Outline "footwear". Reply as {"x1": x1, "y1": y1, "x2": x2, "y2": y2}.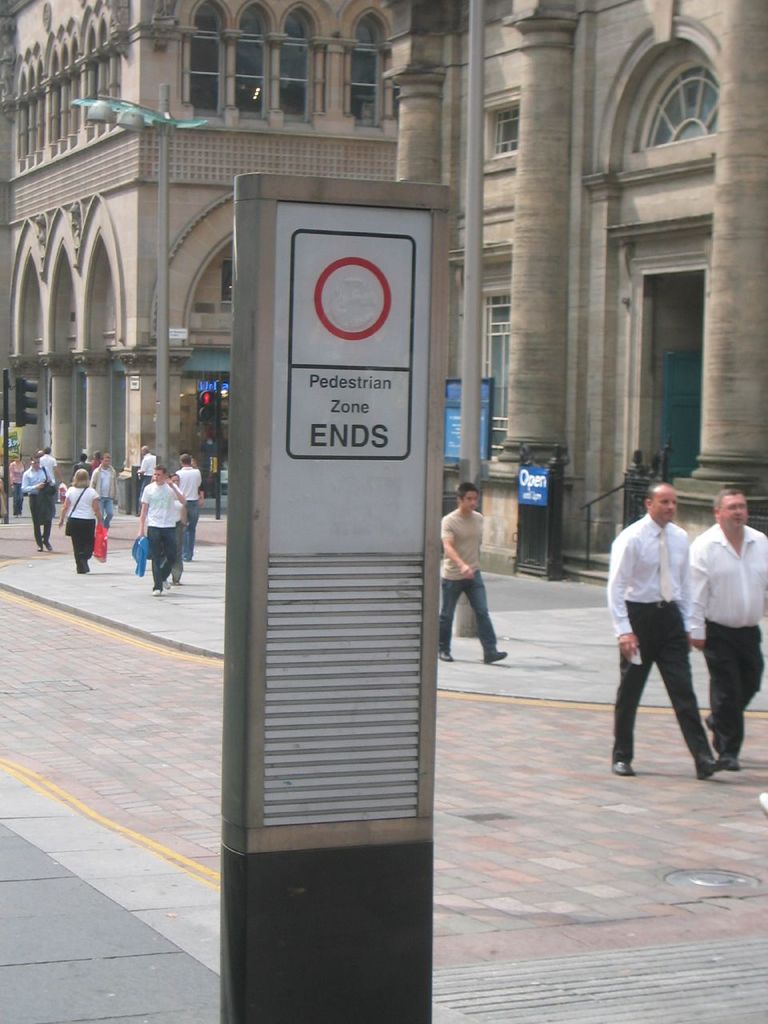
{"x1": 150, "y1": 590, "x2": 162, "y2": 594}.
